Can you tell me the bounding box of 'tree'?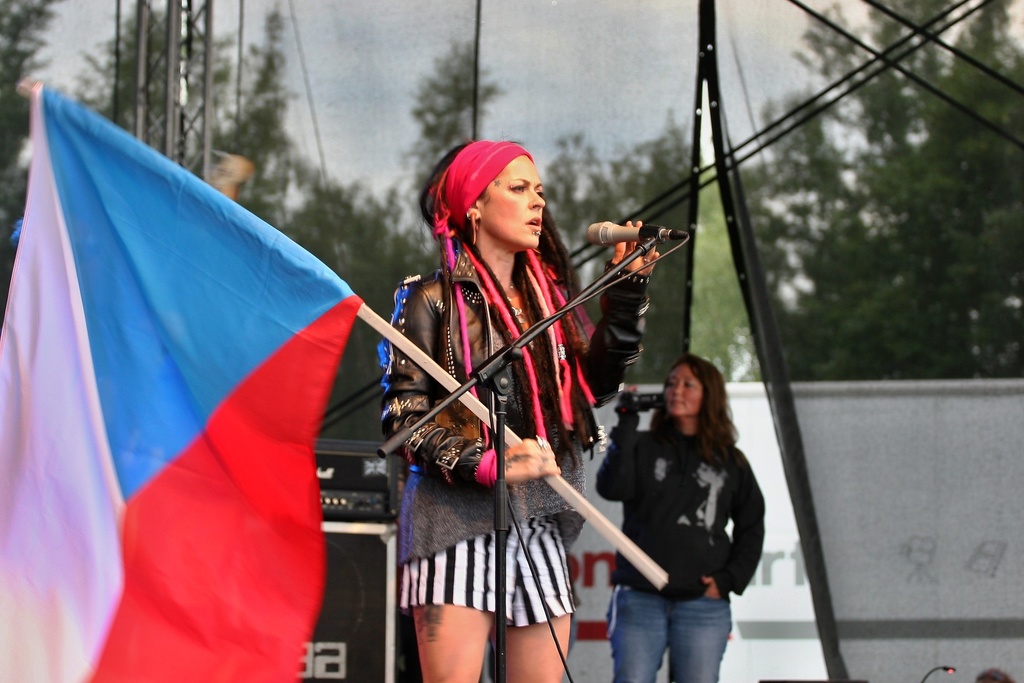
<bbox>397, 33, 498, 224</bbox>.
